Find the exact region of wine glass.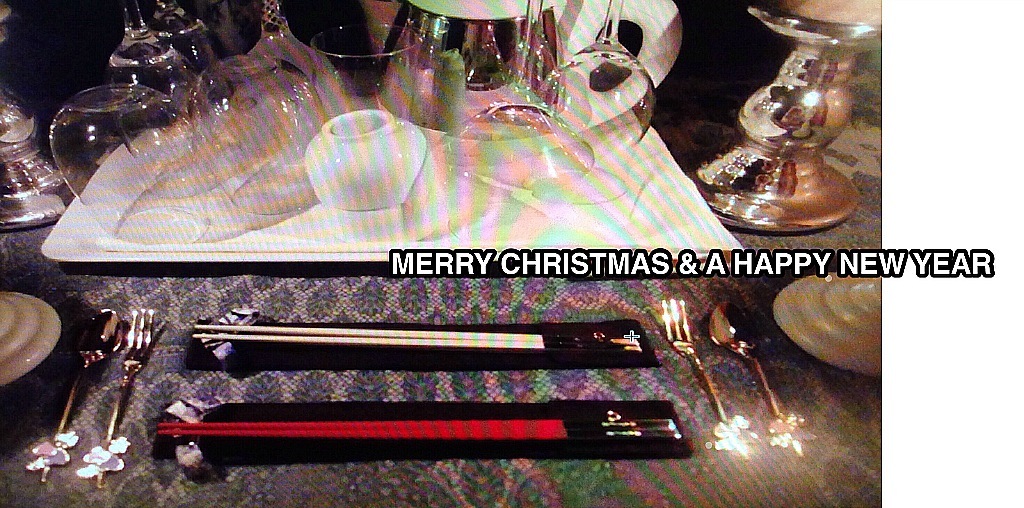
Exact region: 99, 0, 199, 204.
